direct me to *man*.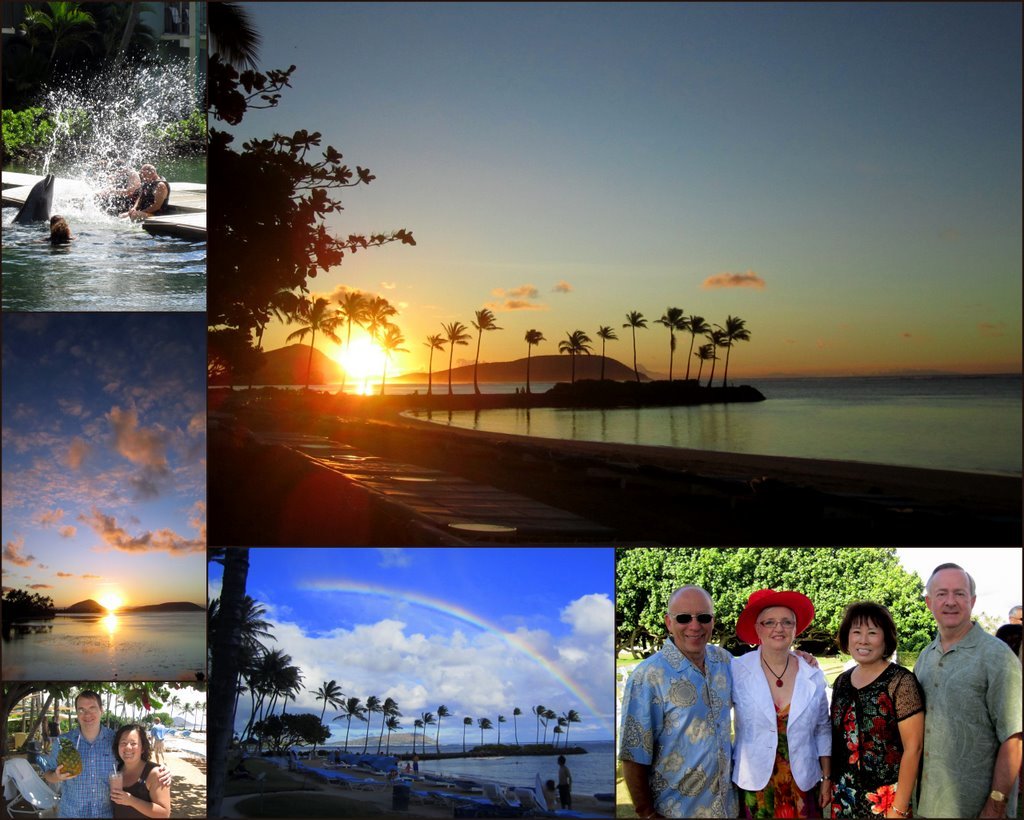
Direction: 126, 157, 169, 213.
